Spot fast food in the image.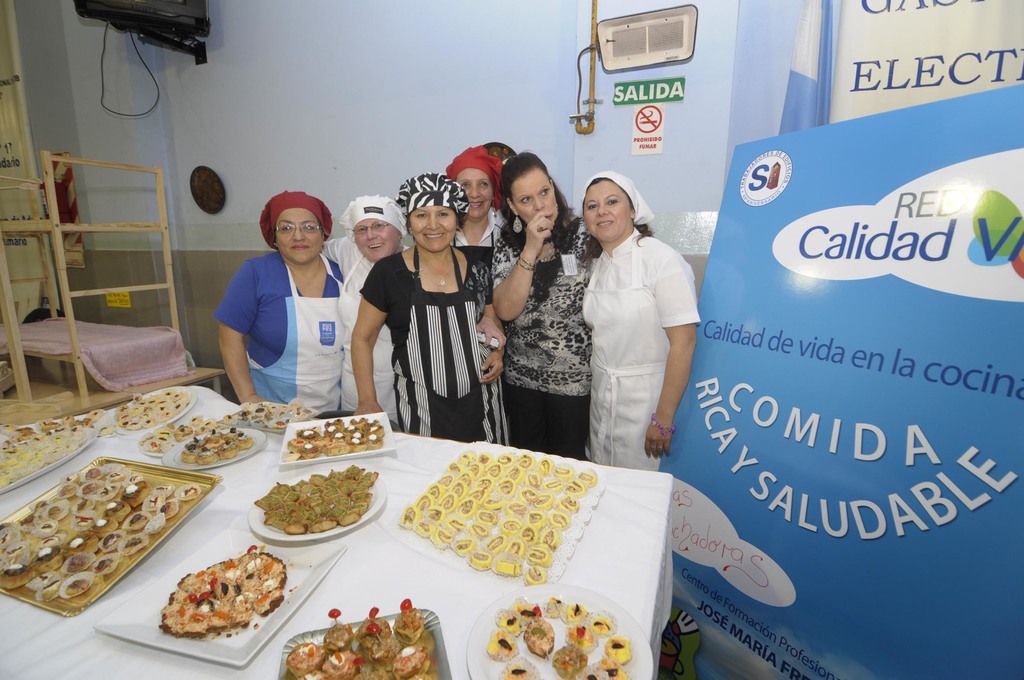
fast food found at detection(602, 636, 630, 664).
